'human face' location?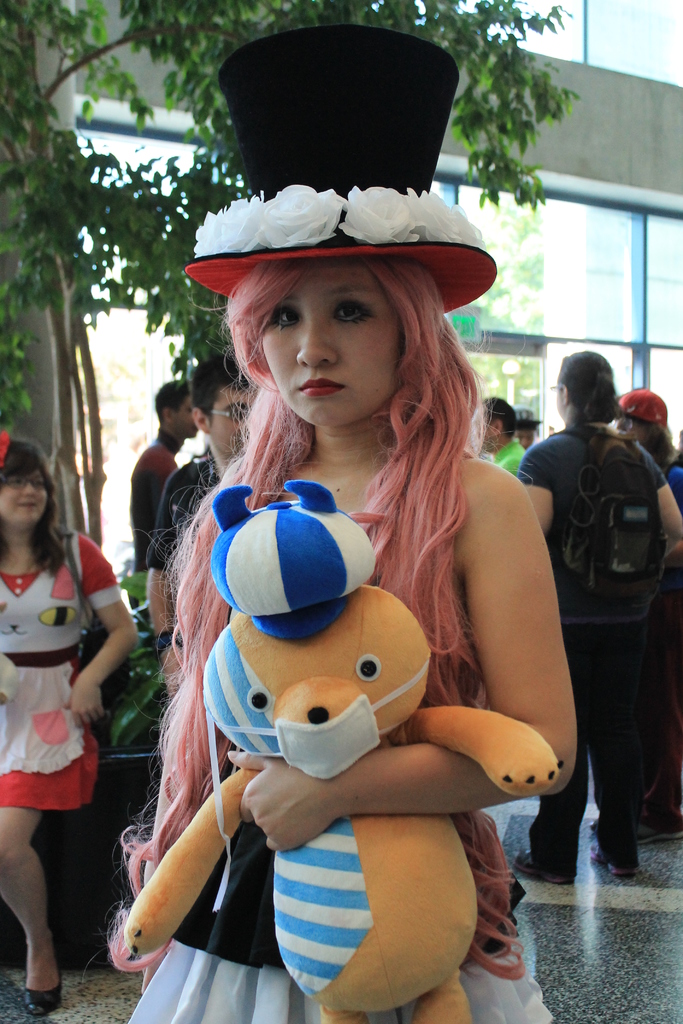
<box>215,386,256,456</box>
